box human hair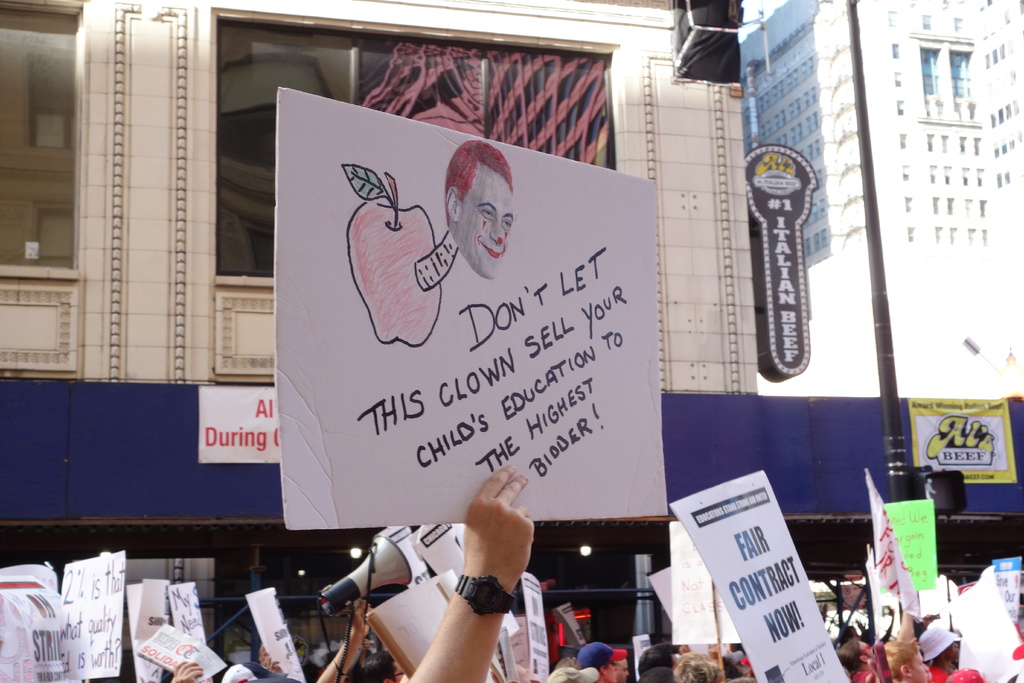
[left=882, top=638, right=916, bottom=682]
